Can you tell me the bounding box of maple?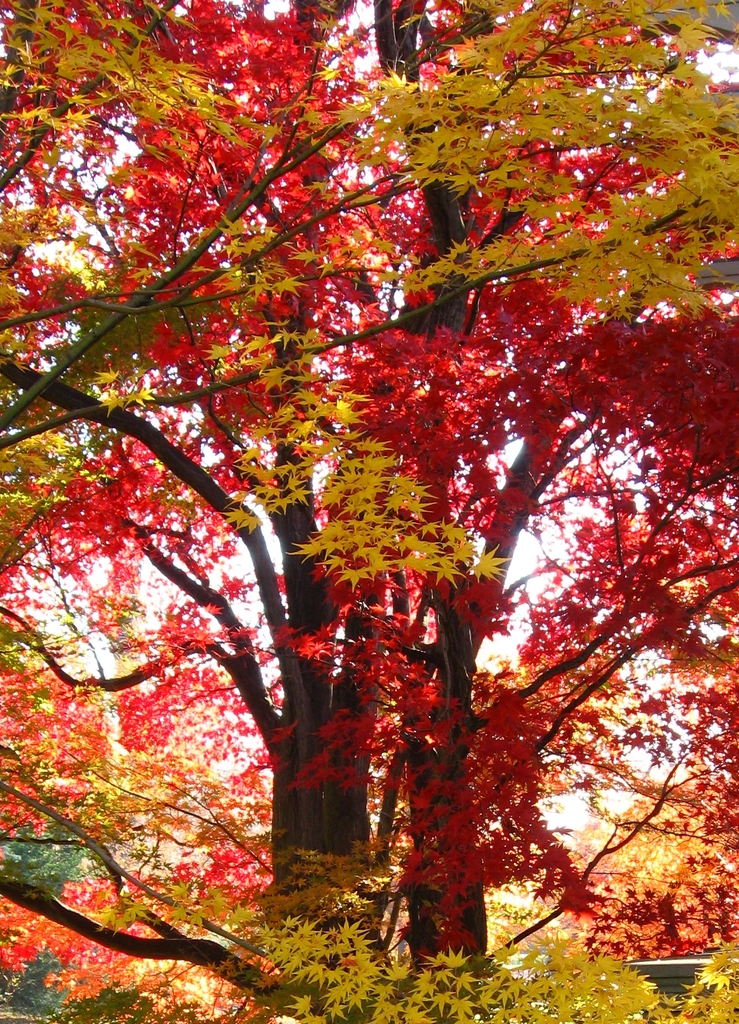
l=0, t=0, r=738, b=1020.
